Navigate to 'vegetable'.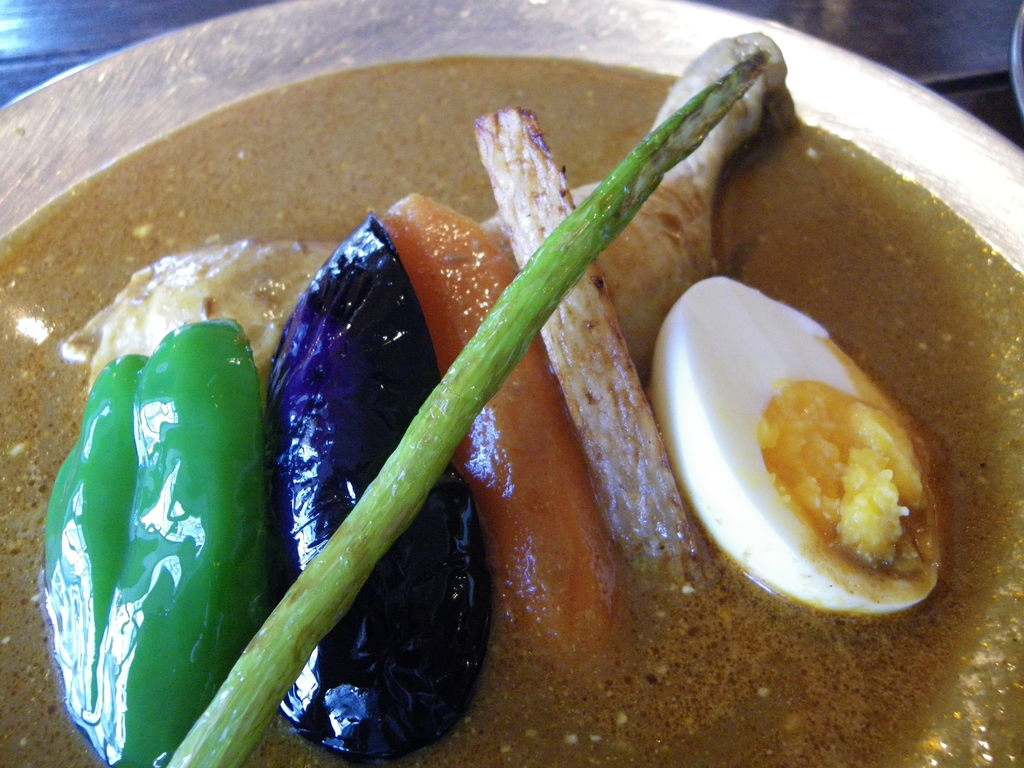
Navigation target: (left=279, top=213, right=490, bottom=766).
